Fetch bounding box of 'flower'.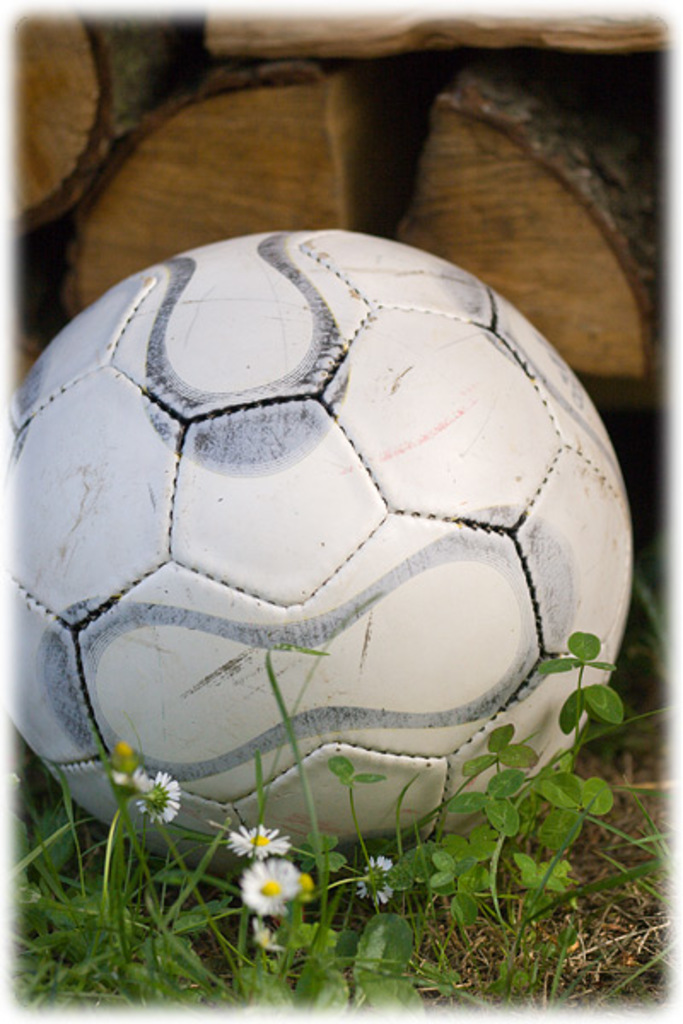
Bbox: crop(355, 860, 396, 901).
